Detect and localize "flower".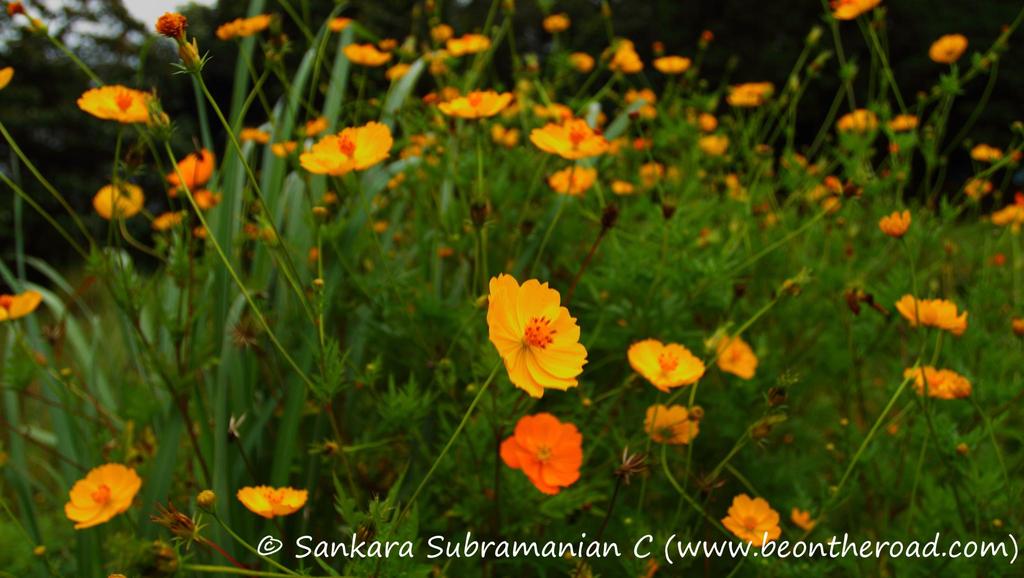
Localized at bbox=(241, 129, 269, 147).
